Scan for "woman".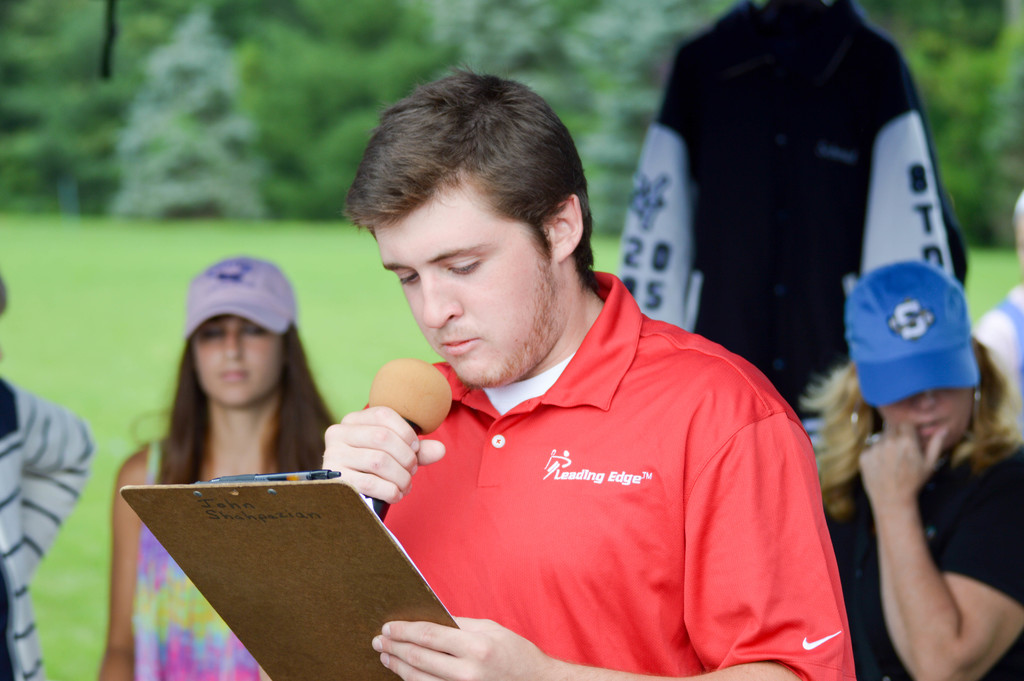
Scan result: crop(95, 254, 342, 680).
